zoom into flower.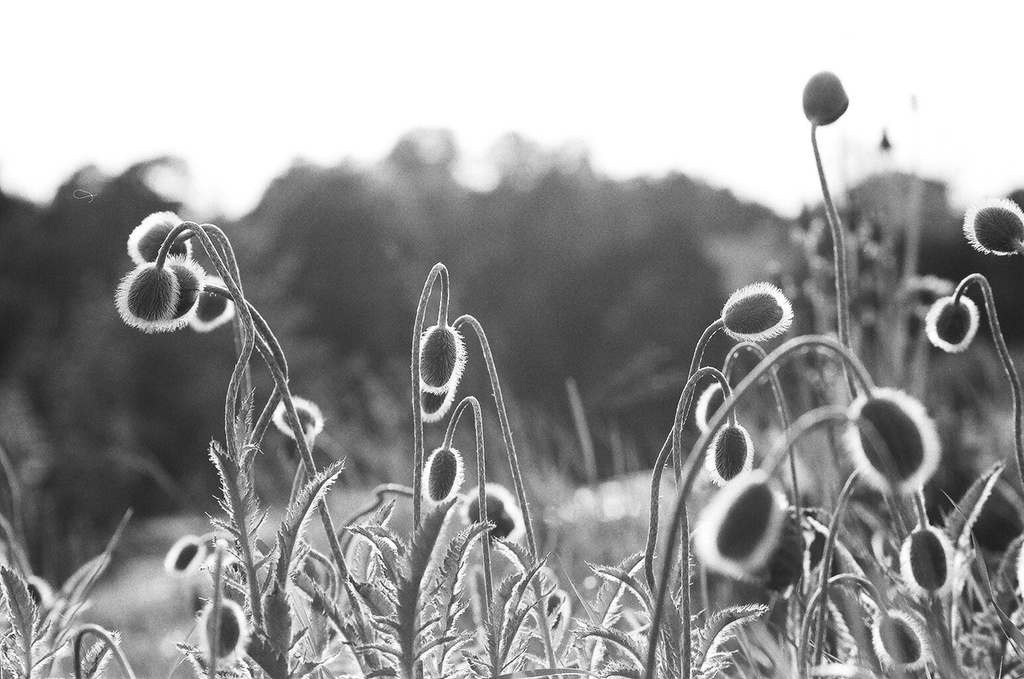
Zoom target: (left=703, top=418, right=752, bottom=486).
